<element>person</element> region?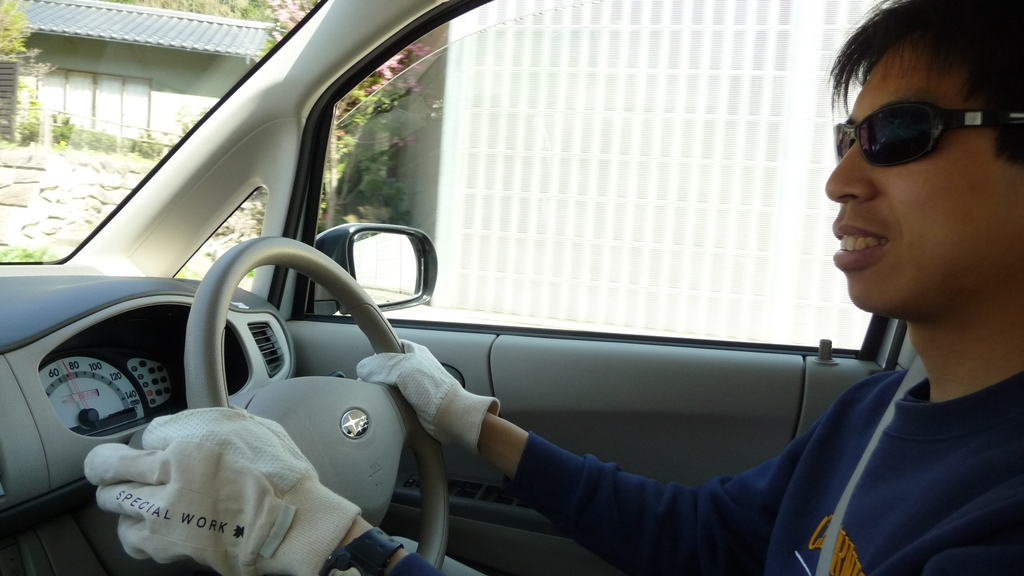
bbox(83, 0, 1023, 575)
